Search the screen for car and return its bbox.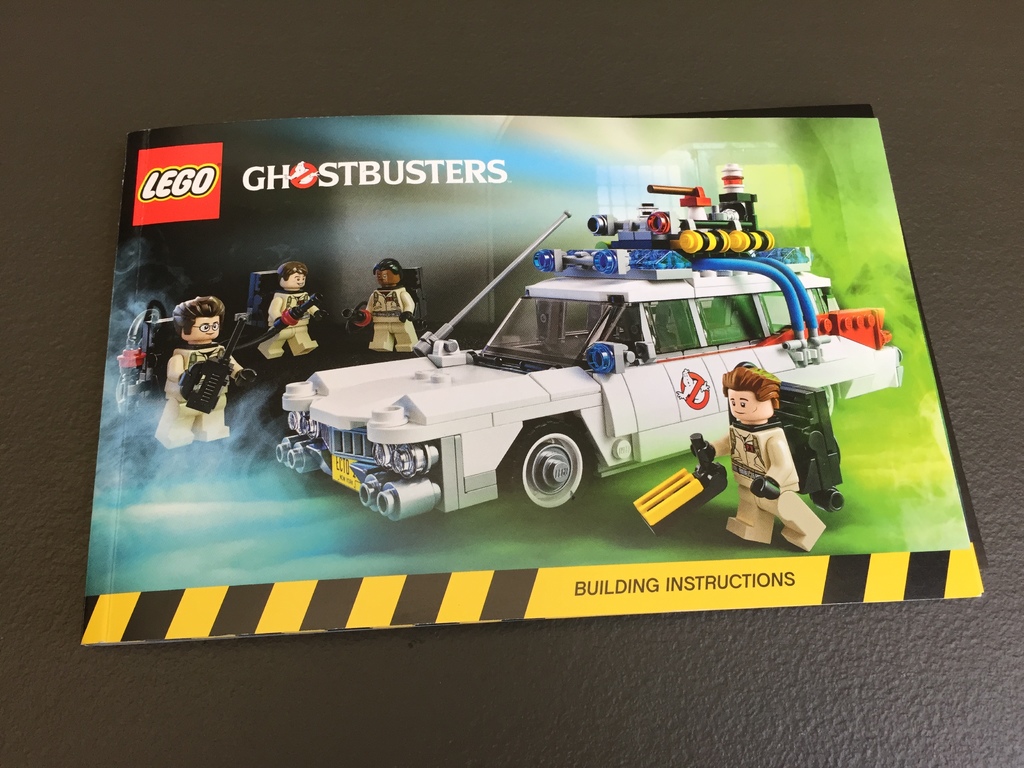
Found: bbox=[278, 260, 907, 516].
